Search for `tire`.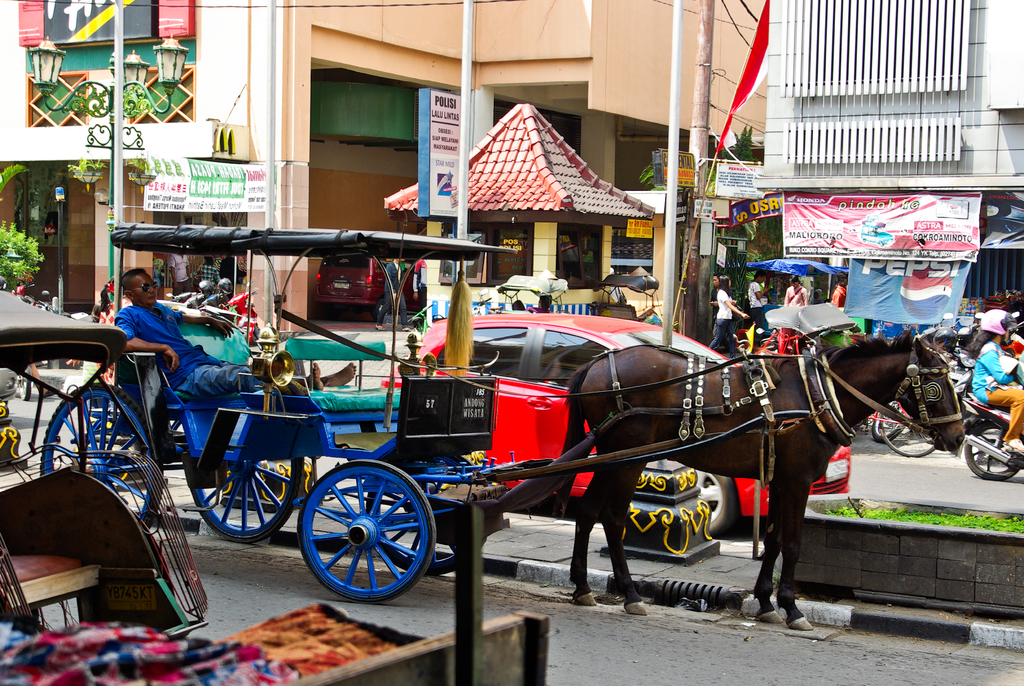
Found at 879:403:936:457.
